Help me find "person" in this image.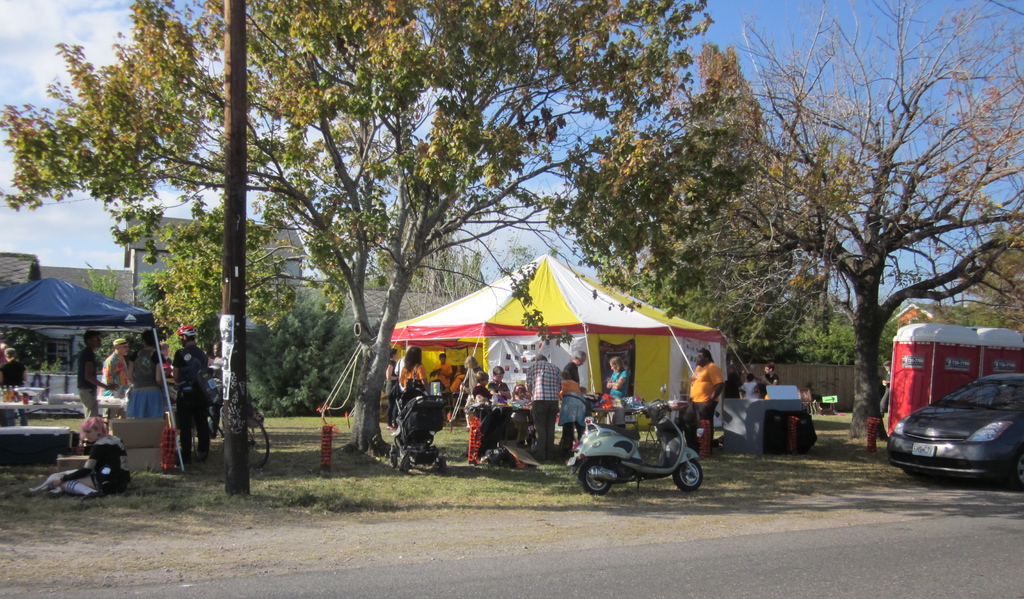
Found it: rect(60, 427, 111, 504).
